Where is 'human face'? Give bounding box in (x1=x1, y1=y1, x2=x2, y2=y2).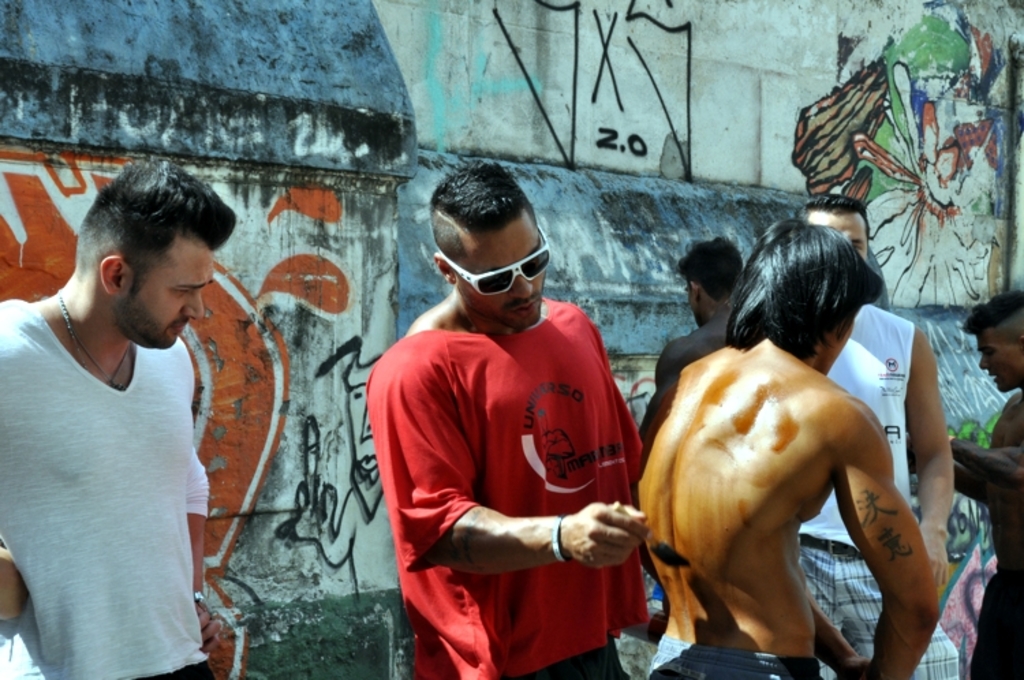
(x1=978, y1=332, x2=1023, y2=395).
